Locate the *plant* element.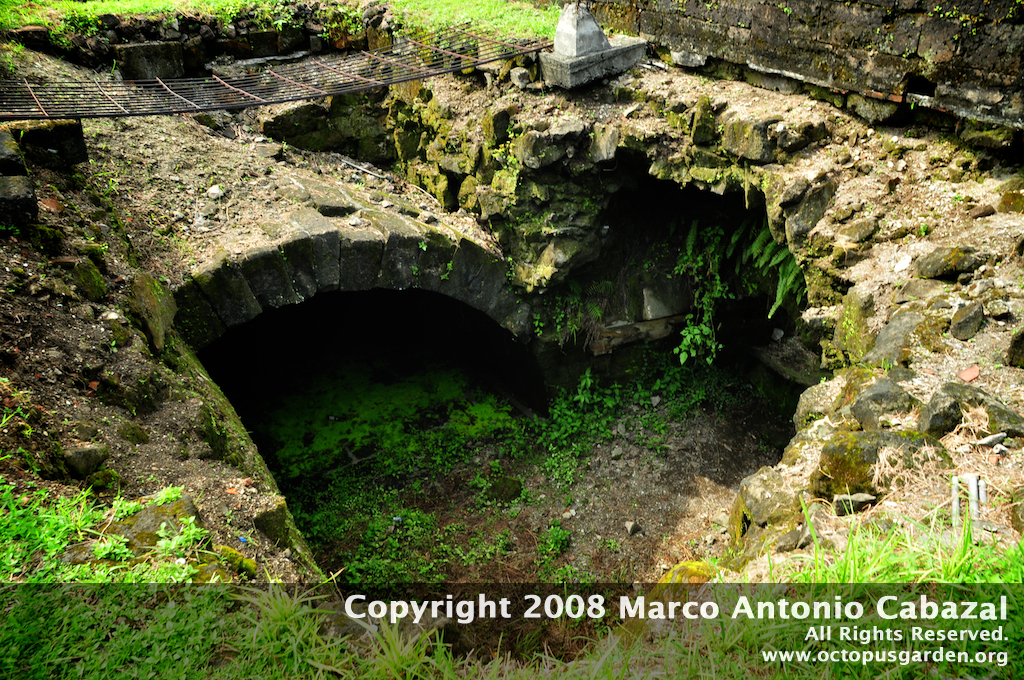
Element bbox: 917:223:928:239.
